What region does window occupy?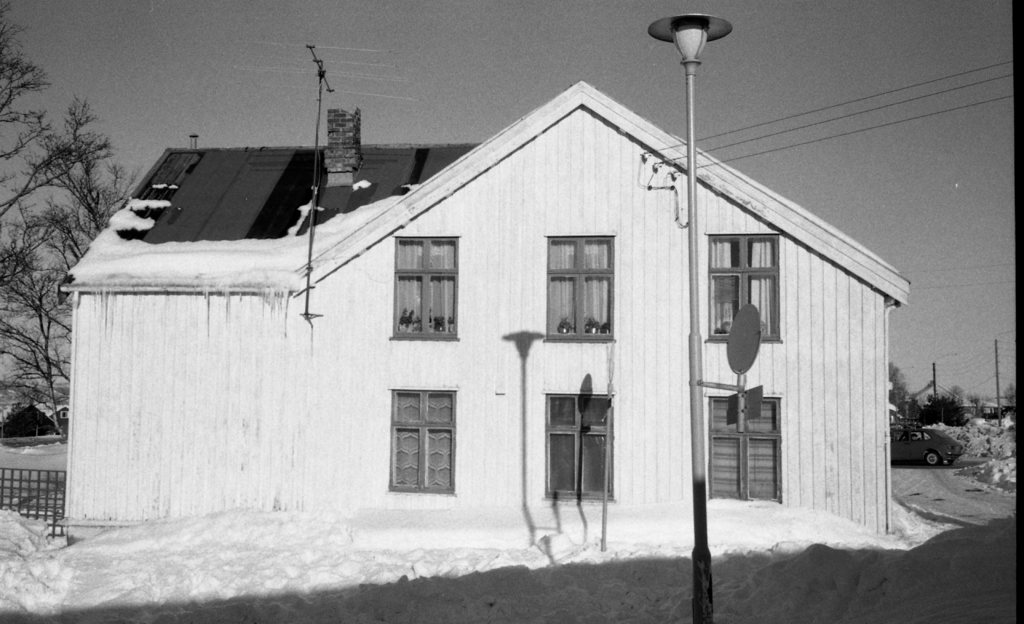
705 395 785 508.
